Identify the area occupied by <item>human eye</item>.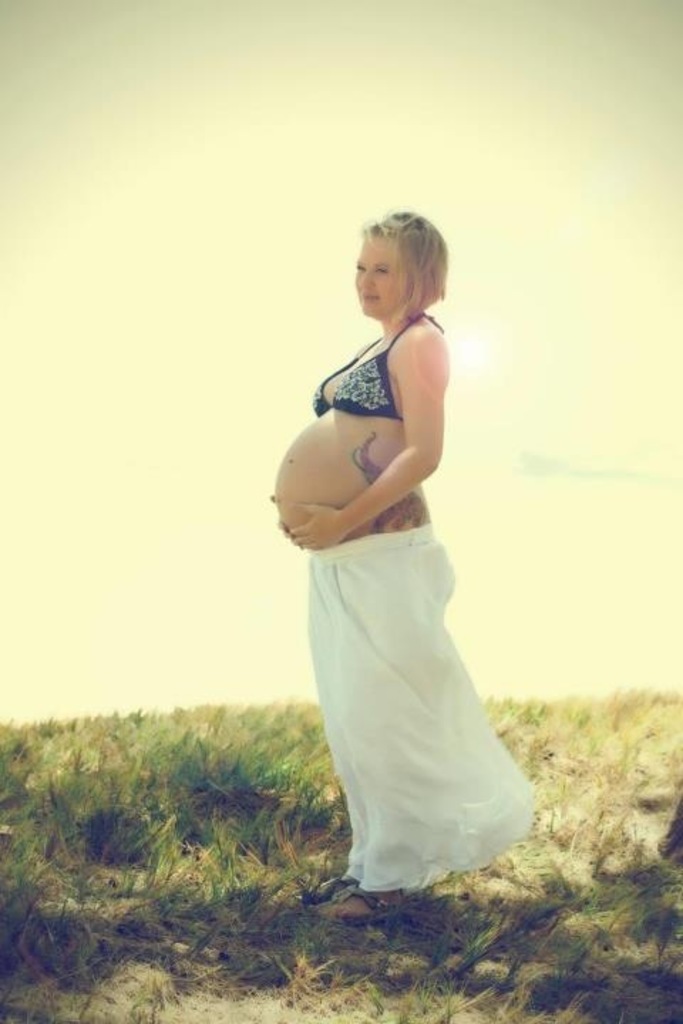
Area: BBox(373, 263, 393, 273).
